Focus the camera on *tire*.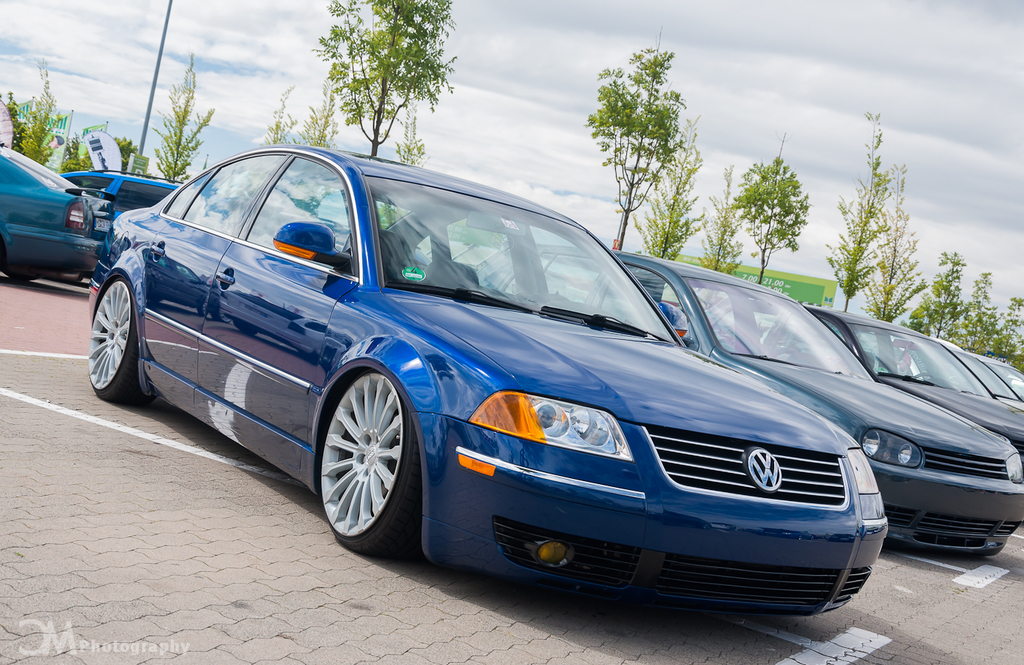
Focus region: {"left": 87, "top": 279, "right": 153, "bottom": 406}.
